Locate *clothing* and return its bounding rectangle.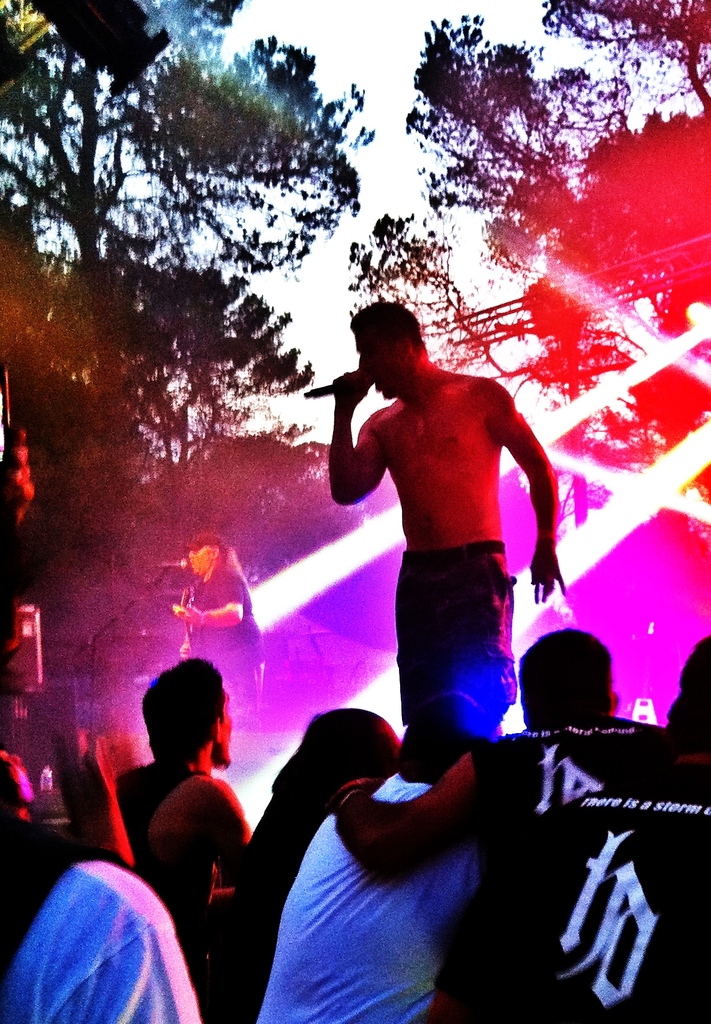
x1=252, y1=770, x2=482, y2=1022.
